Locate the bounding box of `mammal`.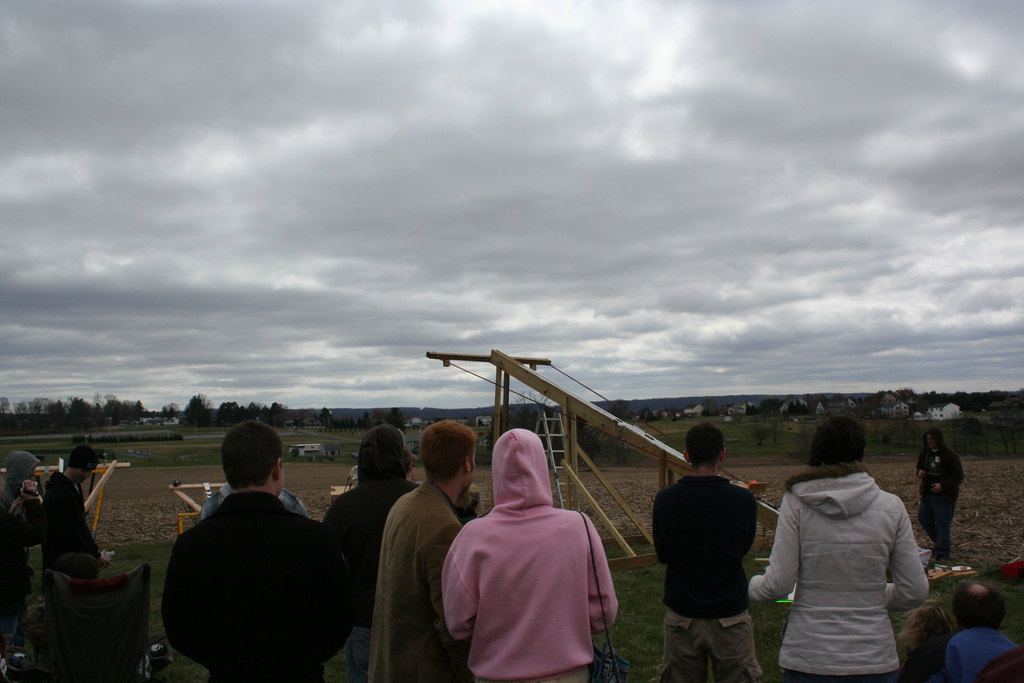
Bounding box: l=44, t=444, r=113, b=574.
